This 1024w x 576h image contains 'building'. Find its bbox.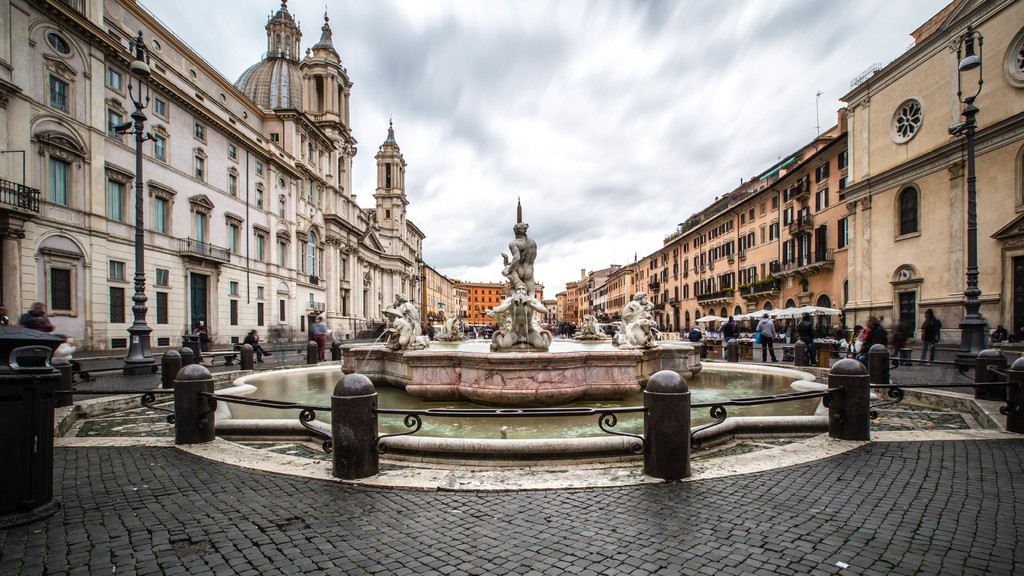
bbox=(649, 116, 844, 355).
